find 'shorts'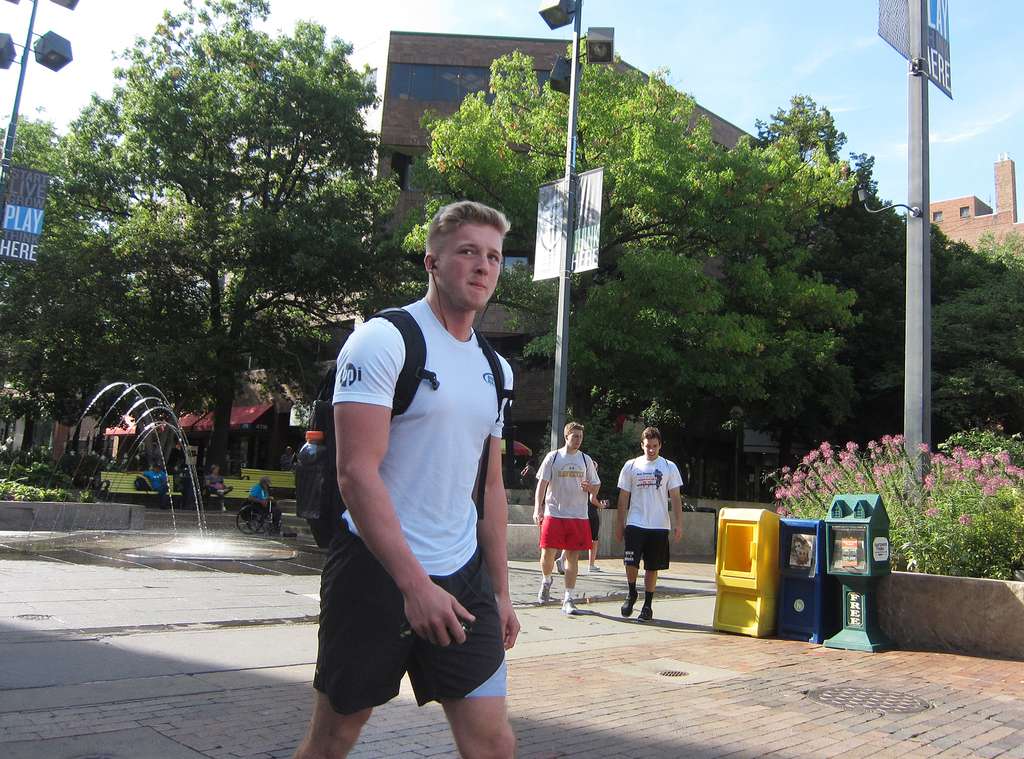
x1=624 y1=526 x2=671 y2=573
